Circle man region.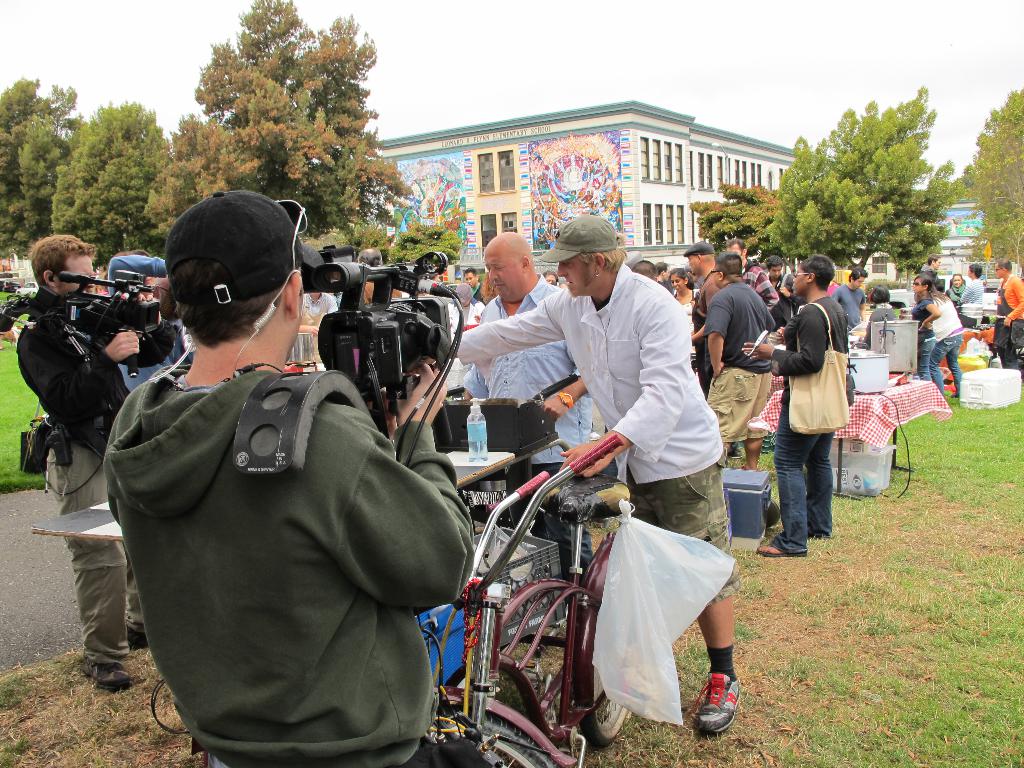
Region: (726,239,779,312).
